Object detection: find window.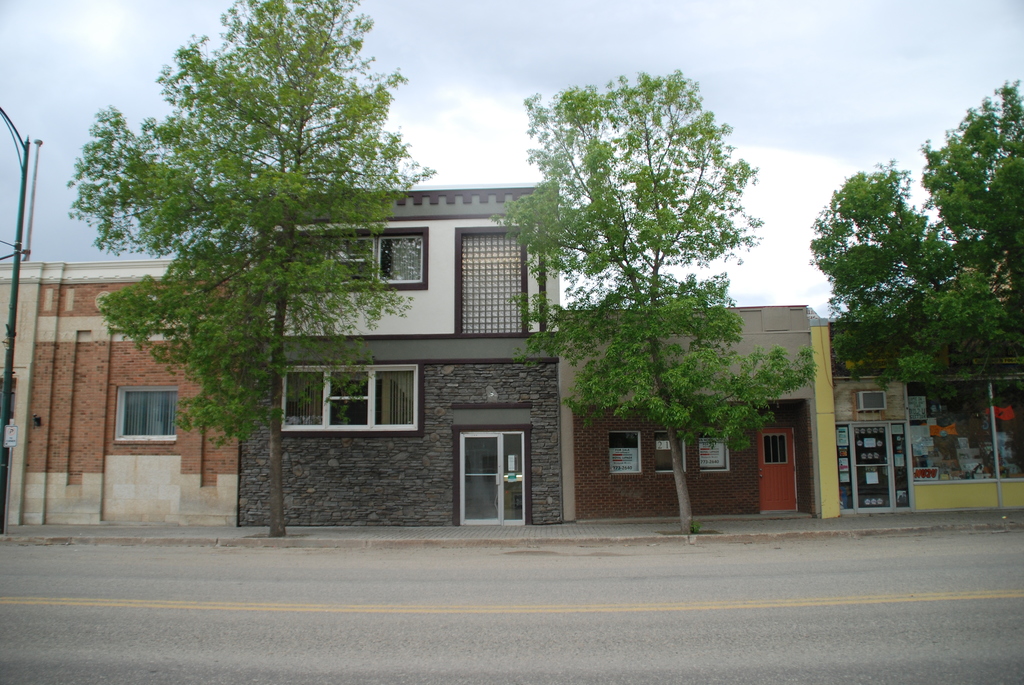
[left=308, top=226, right=425, bottom=291].
